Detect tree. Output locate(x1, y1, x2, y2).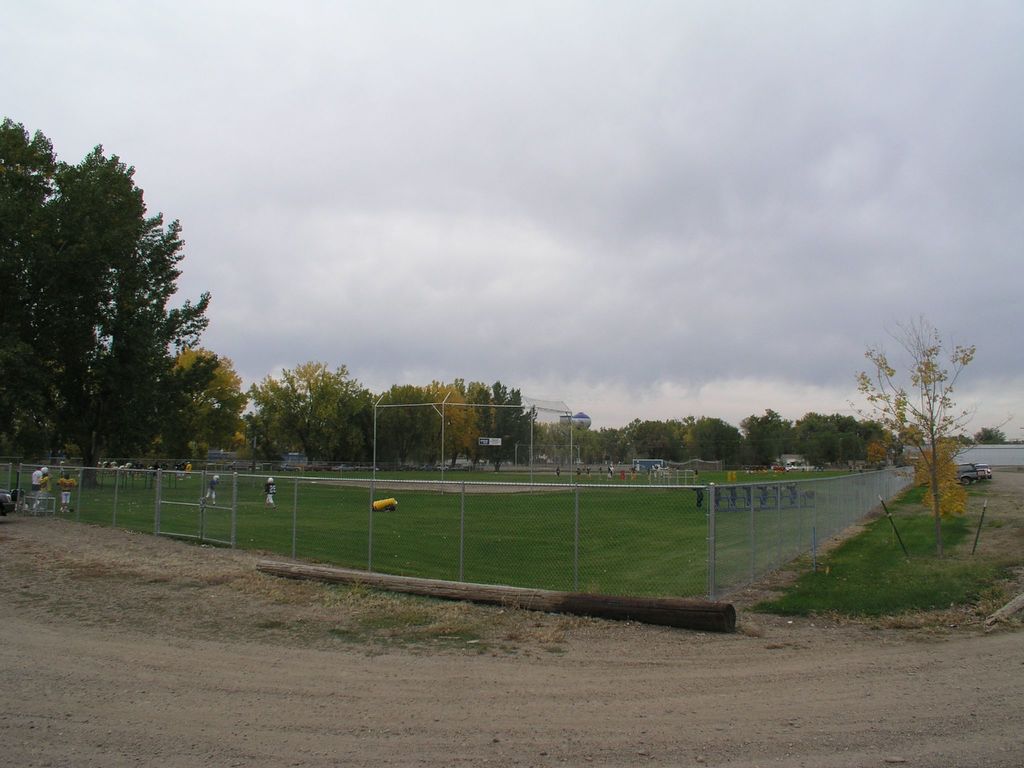
locate(848, 311, 980, 556).
